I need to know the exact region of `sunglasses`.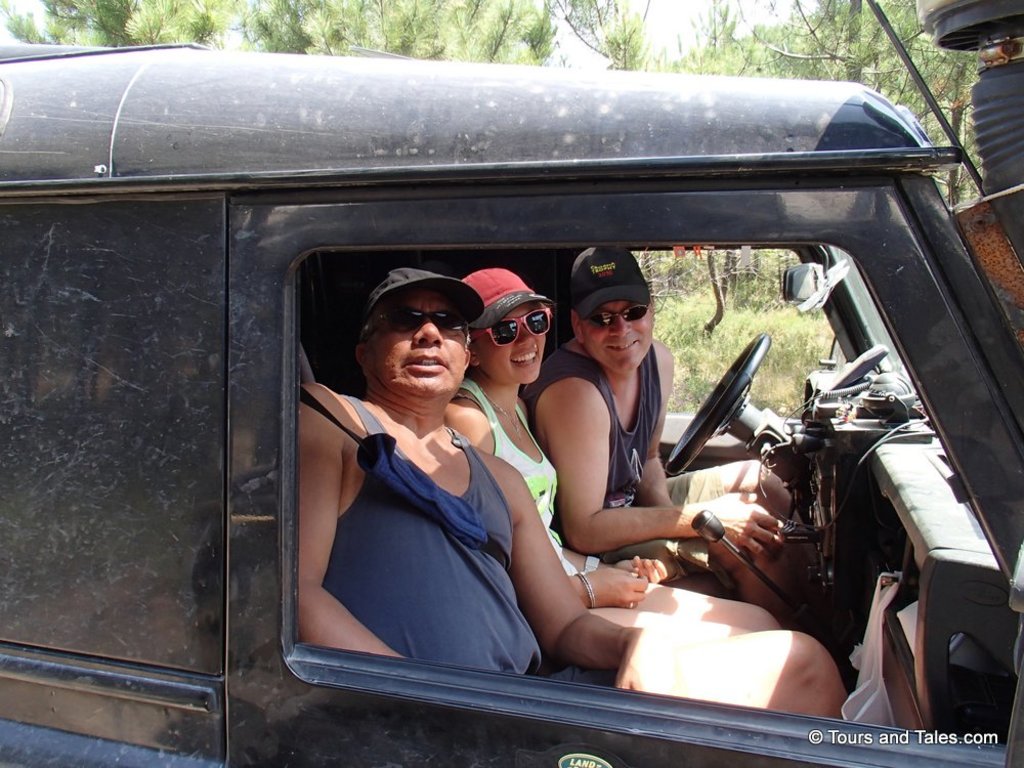
Region: bbox(586, 305, 650, 330).
